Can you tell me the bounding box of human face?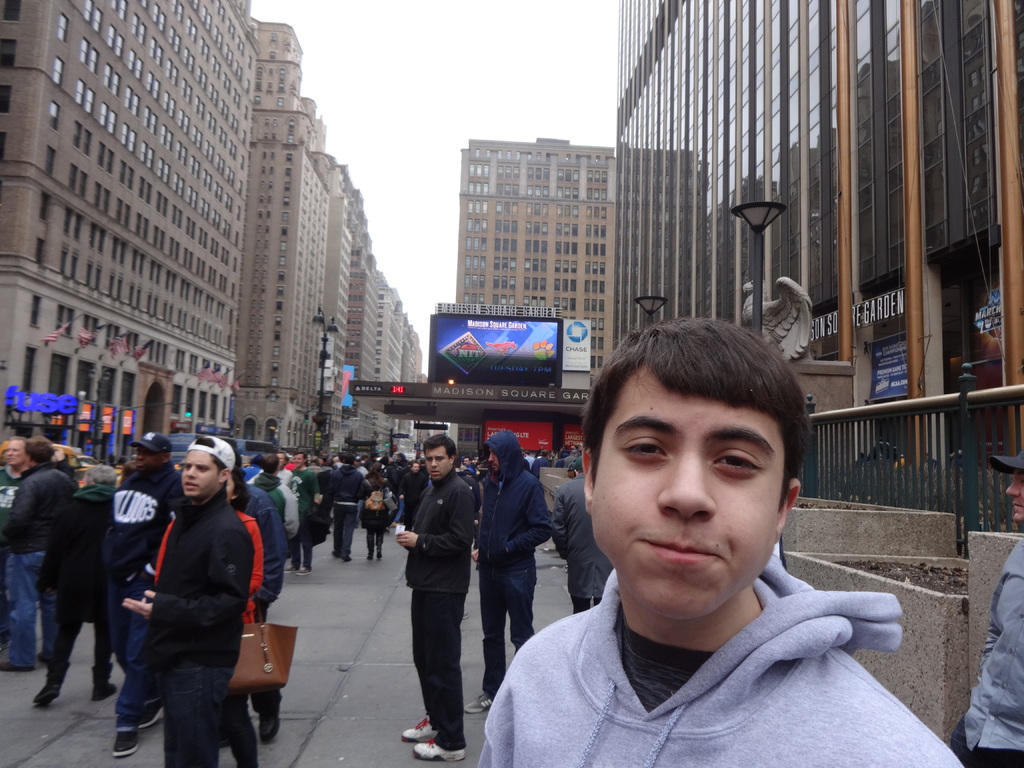
491 448 500 474.
